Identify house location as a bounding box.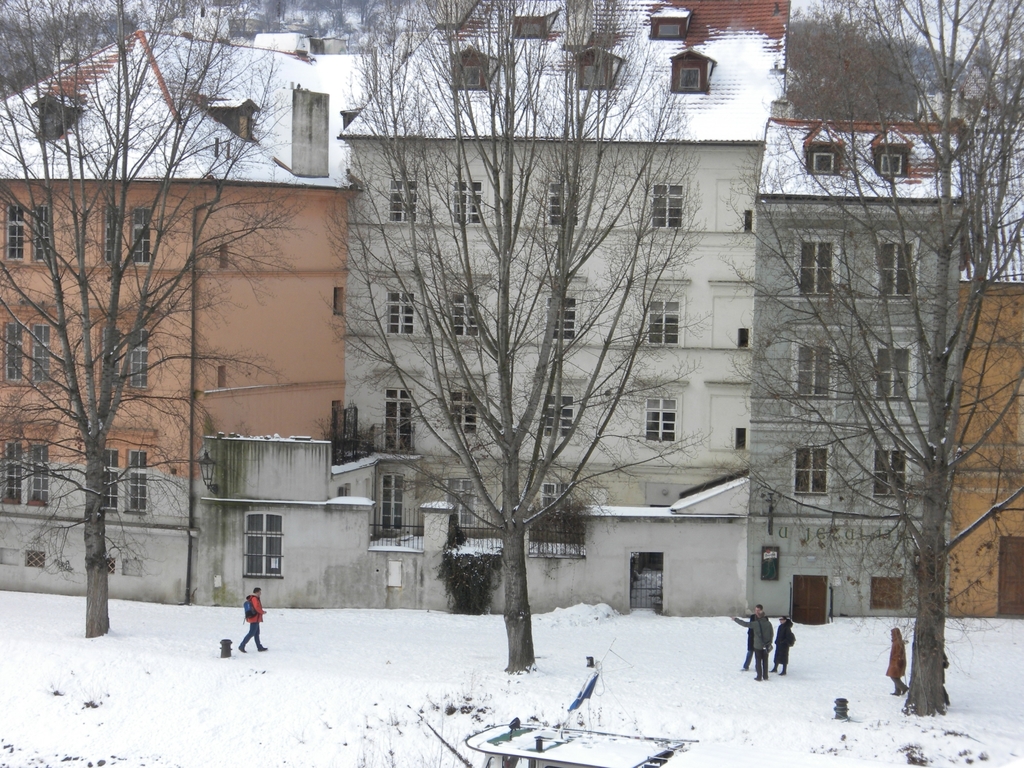
[left=206, top=0, right=793, bottom=617].
